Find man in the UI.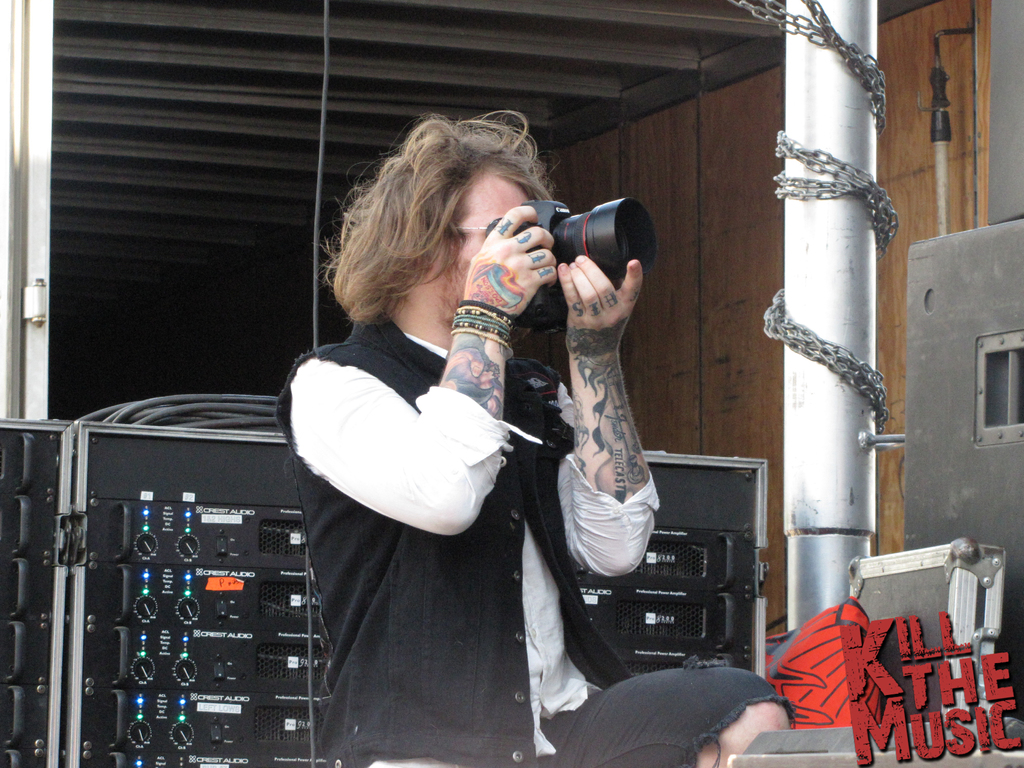
UI element at bbox(278, 109, 799, 767).
